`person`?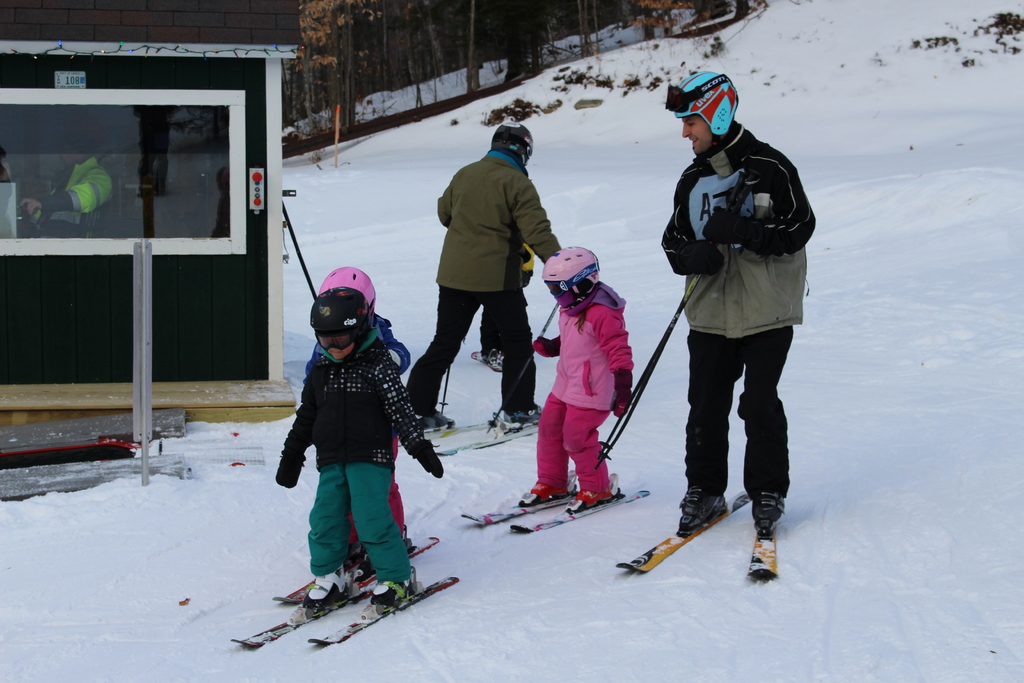
(481, 240, 535, 372)
